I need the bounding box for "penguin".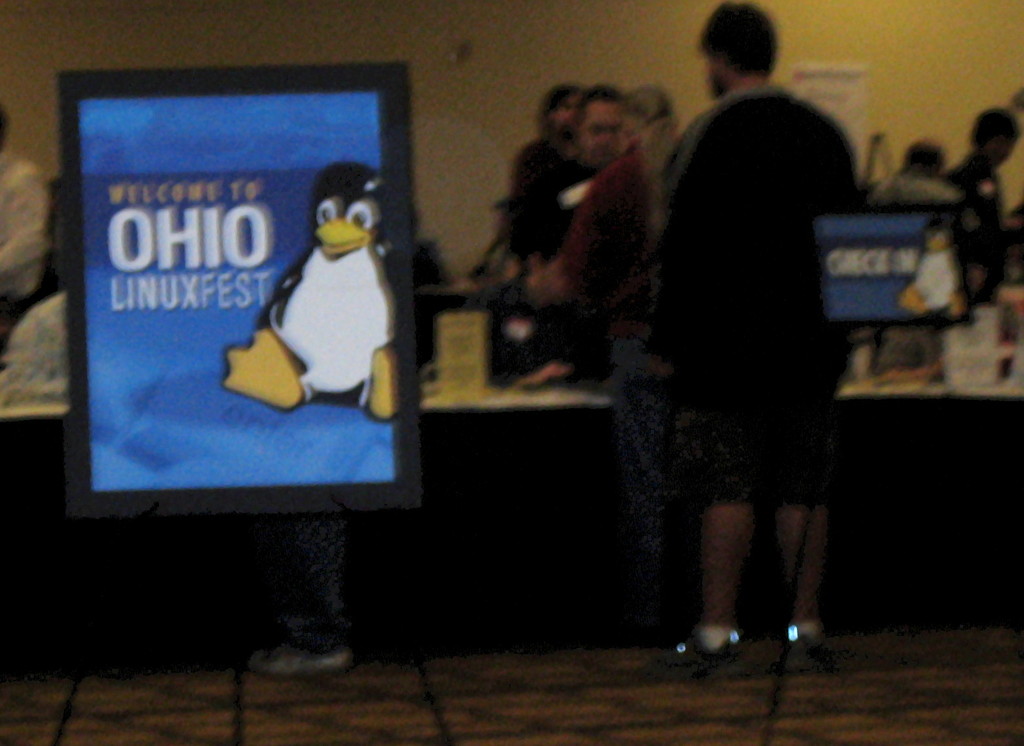
Here it is: region(222, 156, 398, 419).
